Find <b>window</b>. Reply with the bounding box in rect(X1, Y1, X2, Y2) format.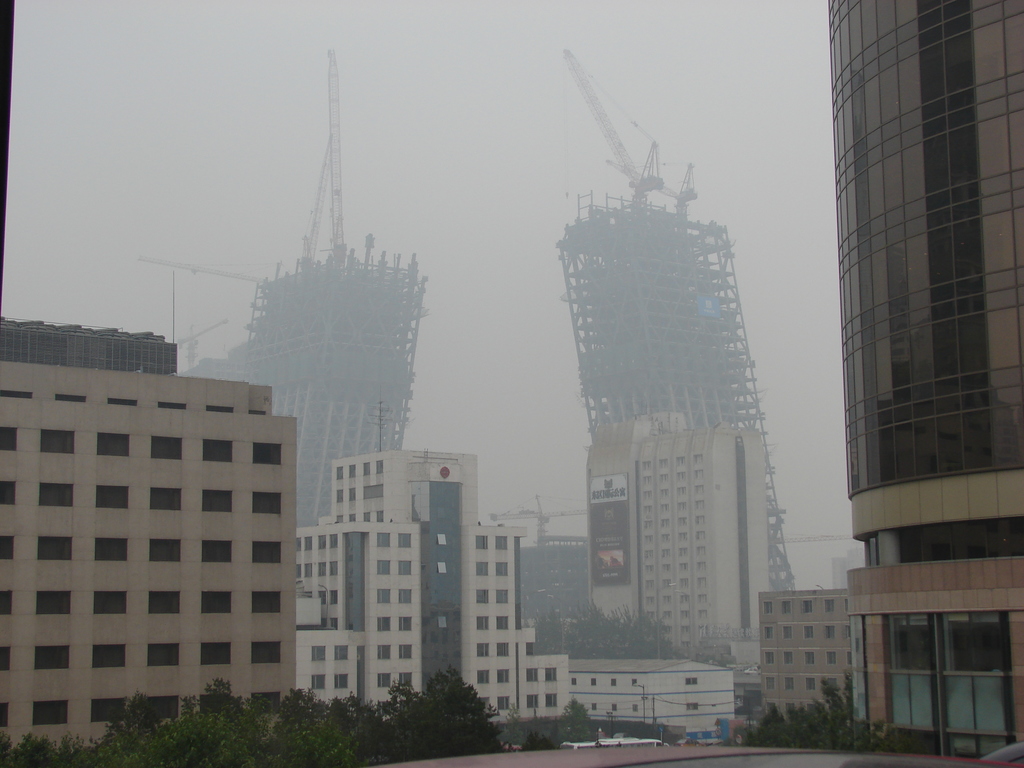
rect(659, 577, 669, 589).
